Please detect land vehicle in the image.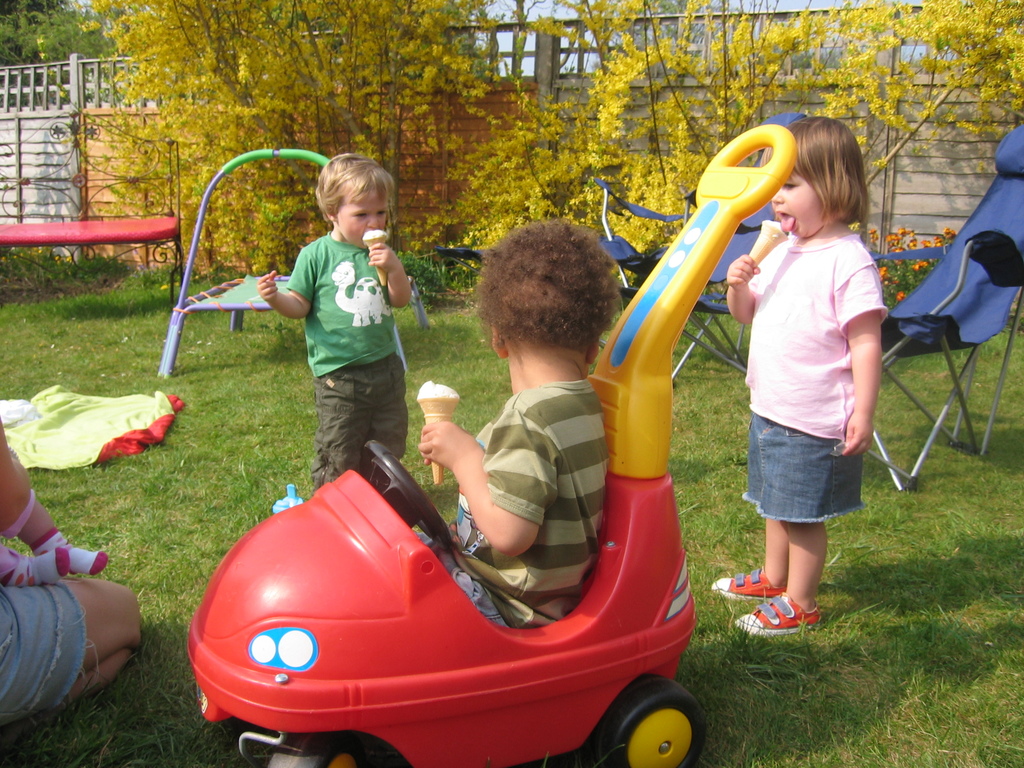
pyautogui.locateOnScreen(188, 120, 796, 767).
